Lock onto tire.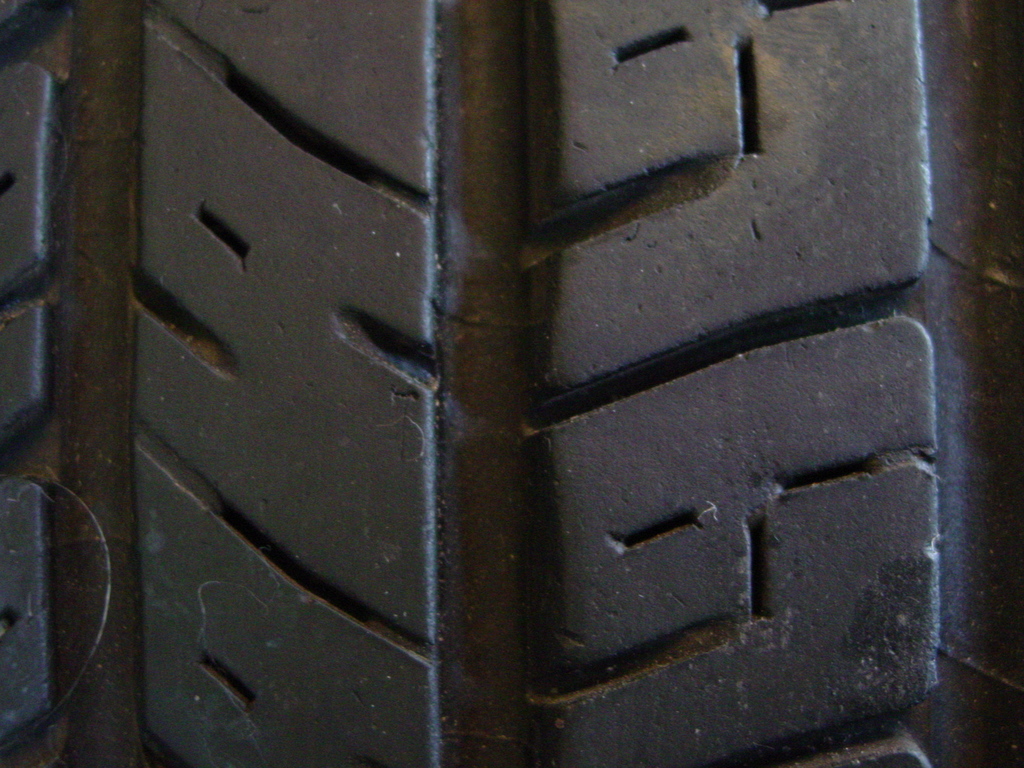
Locked: crop(36, 0, 1023, 767).
